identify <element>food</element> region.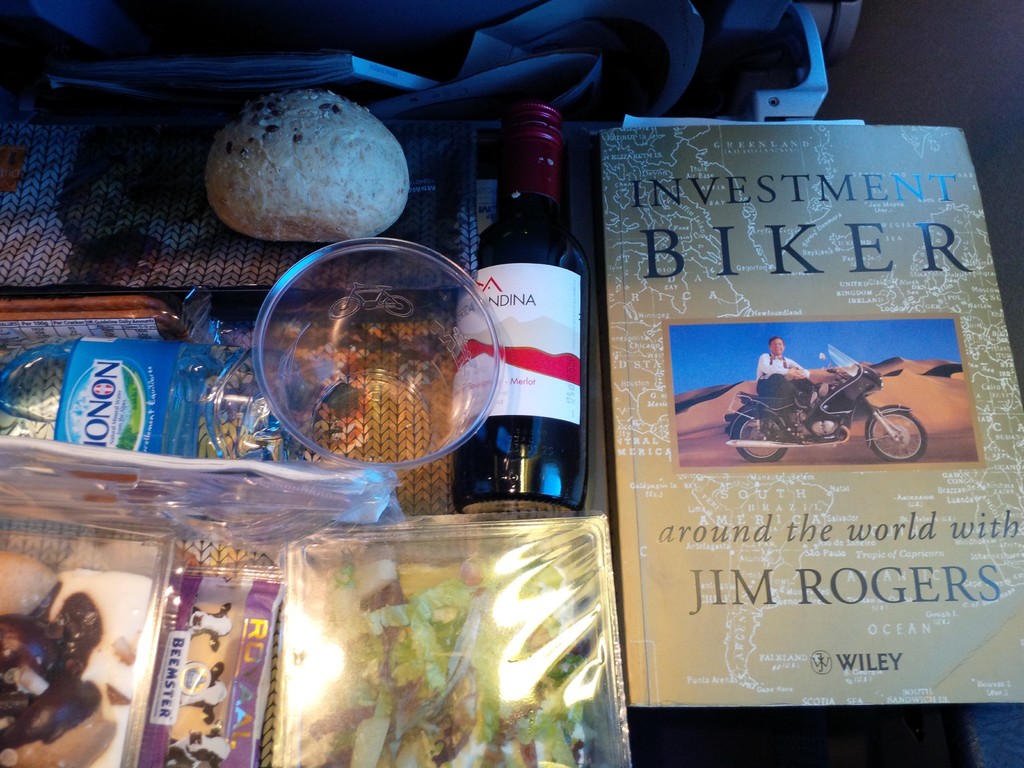
Region: bbox=(0, 549, 154, 767).
